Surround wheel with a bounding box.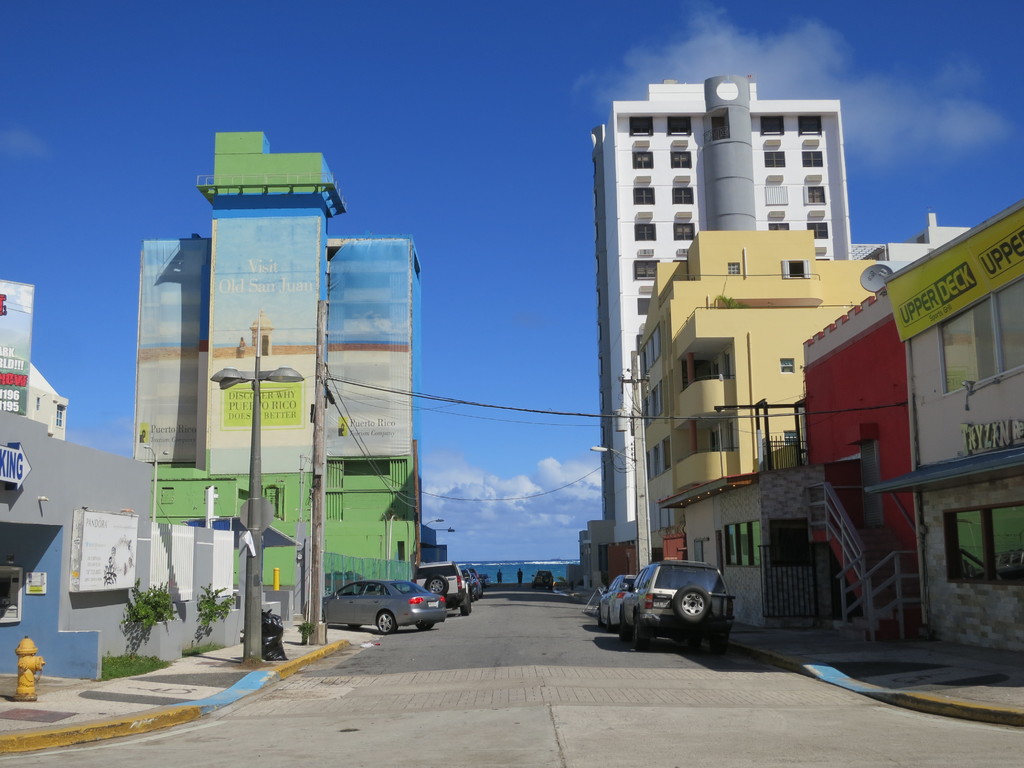
bbox=(376, 610, 396, 636).
